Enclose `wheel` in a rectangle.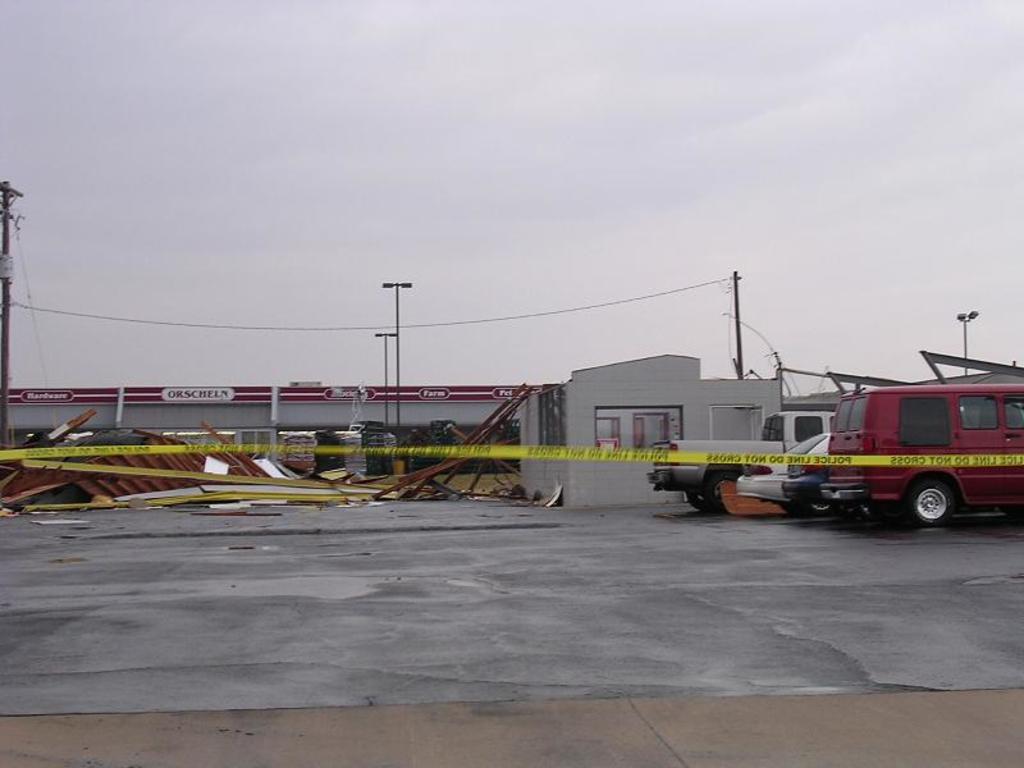
pyautogui.locateOnScreen(686, 493, 710, 509).
